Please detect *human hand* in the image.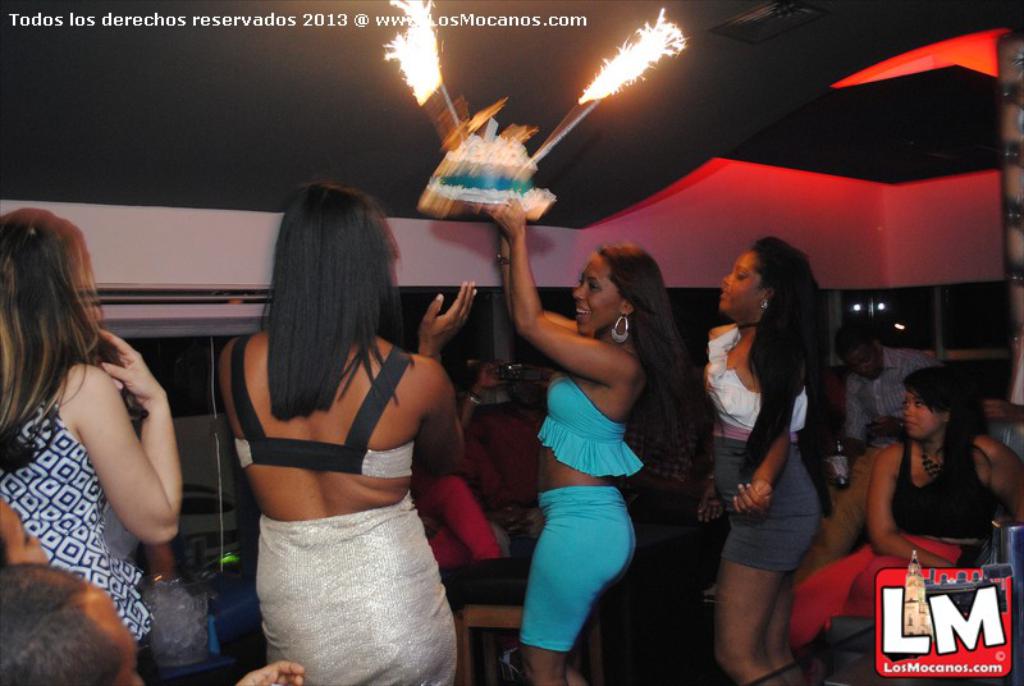
<region>986, 393, 1021, 427</region>.
